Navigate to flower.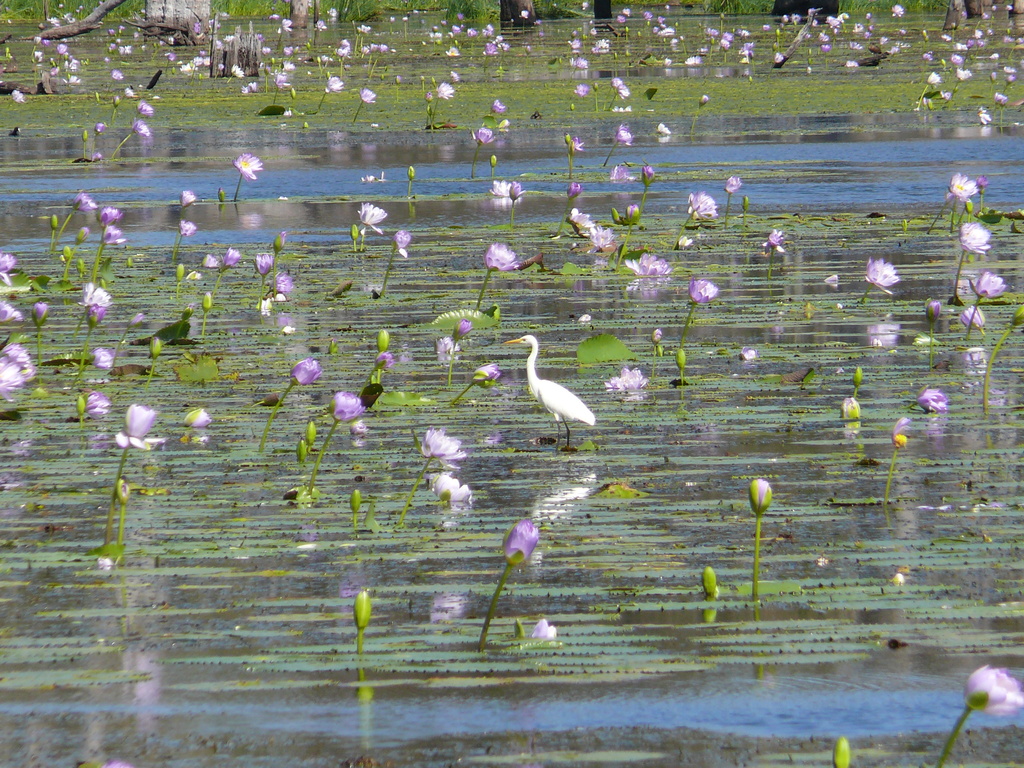
Navigation target: pyautogui.locateOnScreen(433, 475, 472, 500).
